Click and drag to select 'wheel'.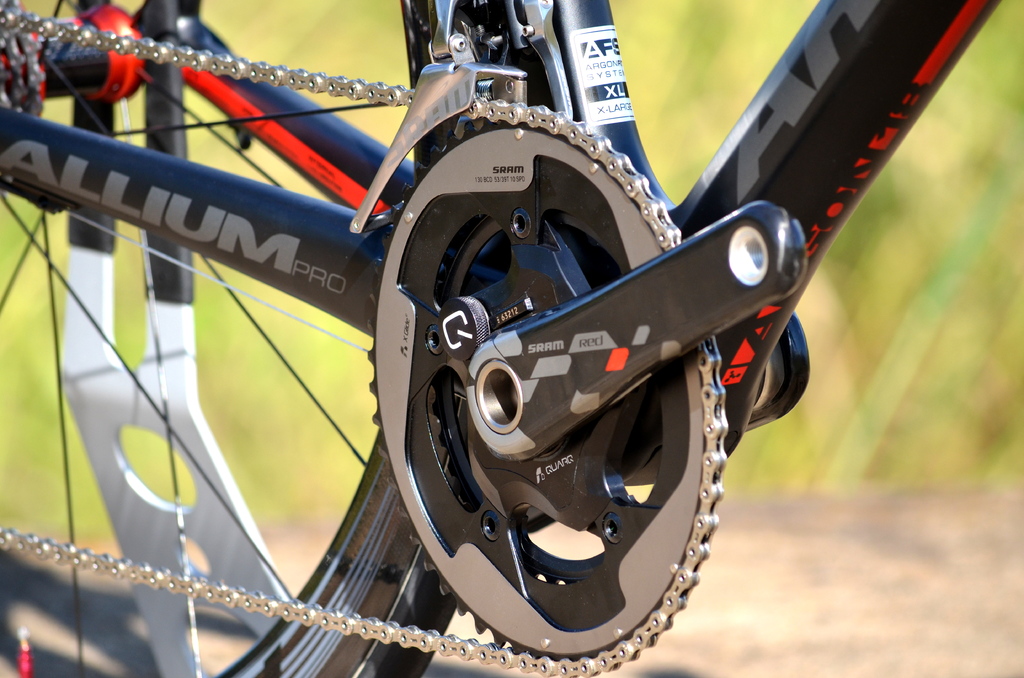
Selection: region(0, 0, 479, 677).
